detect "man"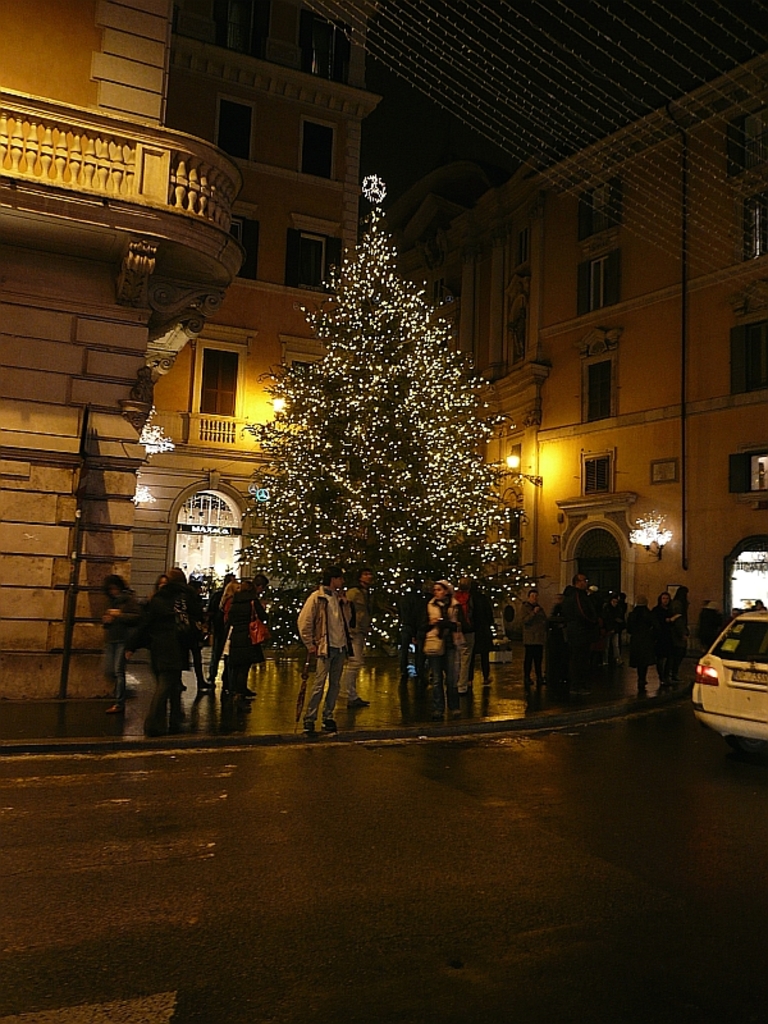
detection(296, 561, 362, 737)
